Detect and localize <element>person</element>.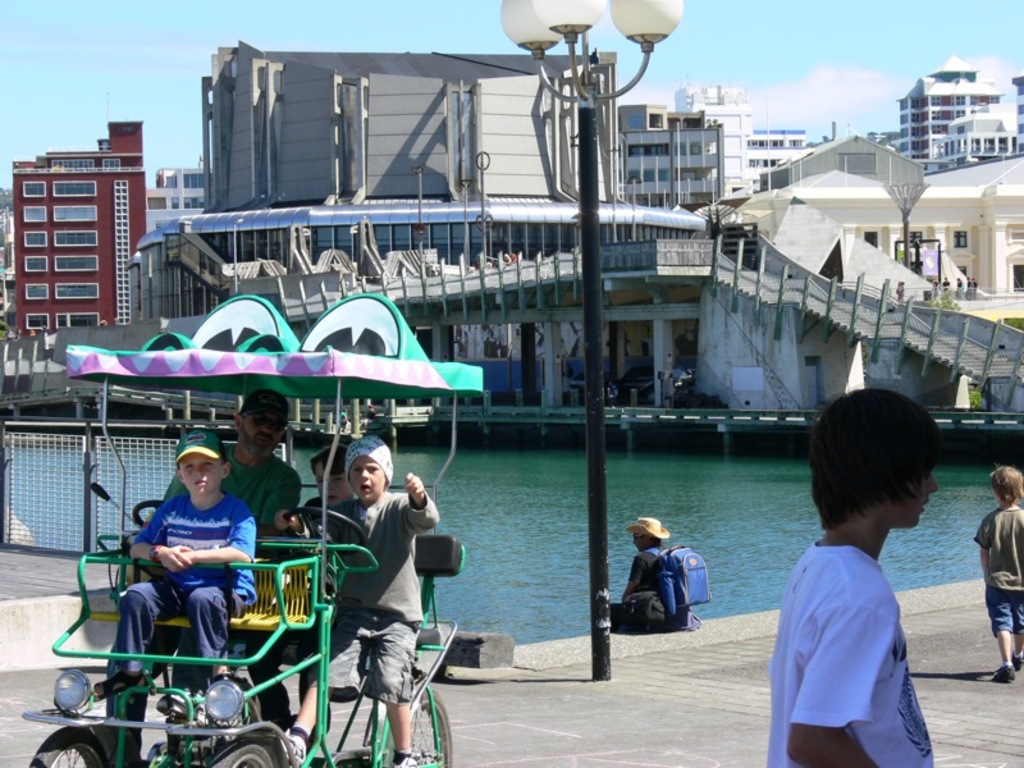
Localized at (767,383,942,767).
